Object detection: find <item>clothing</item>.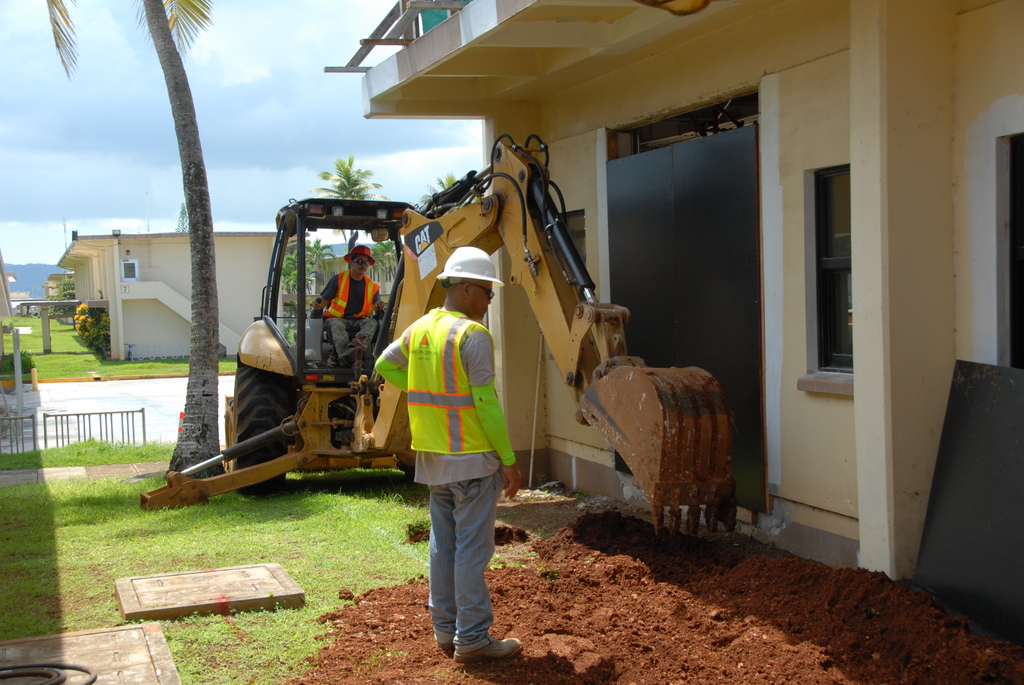
[369,228,513,610].
